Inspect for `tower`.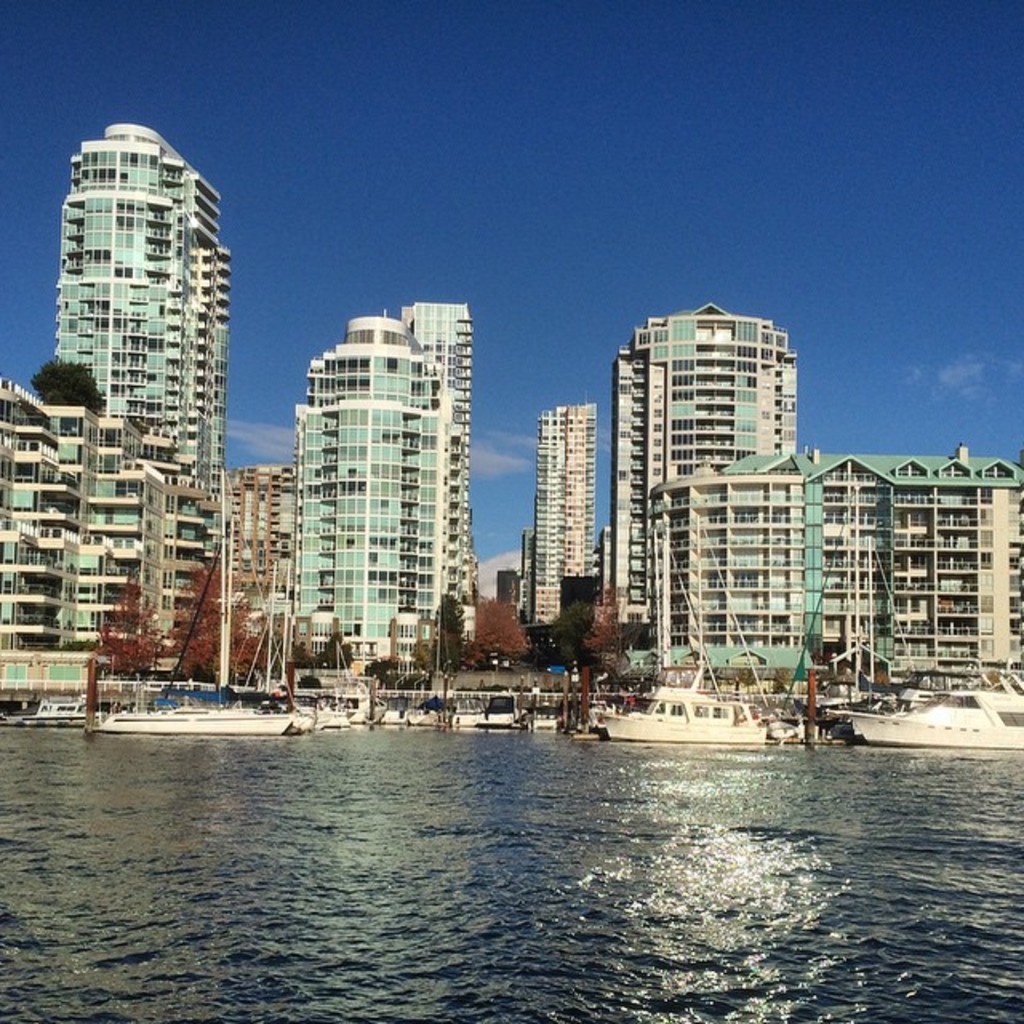
Inspection: BBox(533, 403, 597, 635).
